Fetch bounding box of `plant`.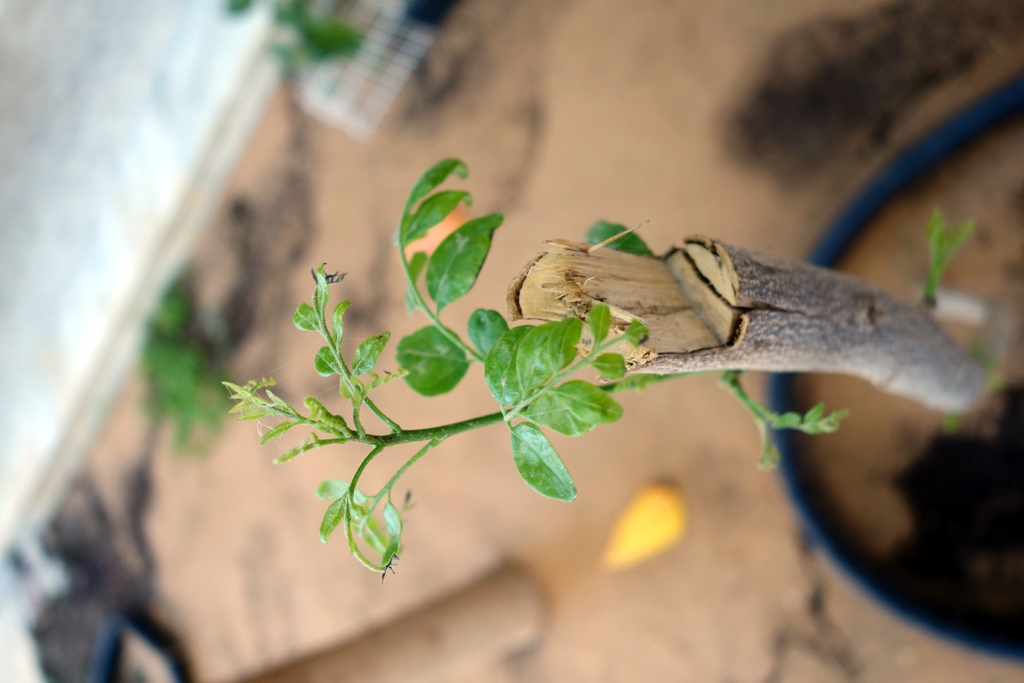
Bbox: detection(200, 231, 753, 593).
